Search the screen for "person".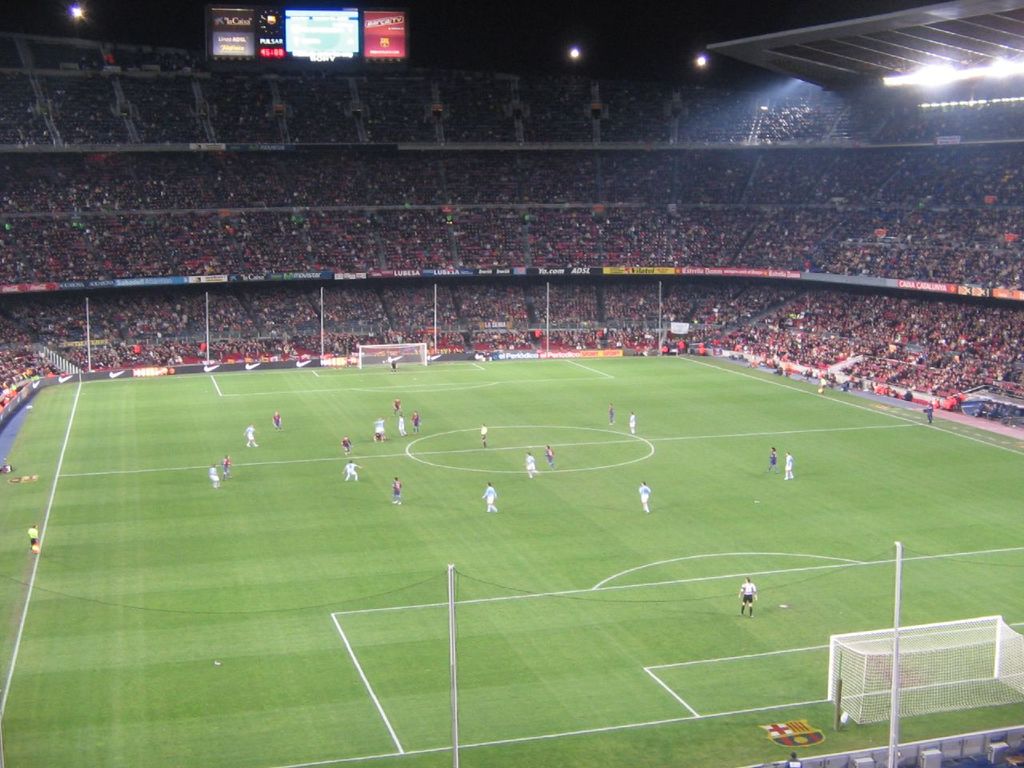
Found at 542/442/554/470.
